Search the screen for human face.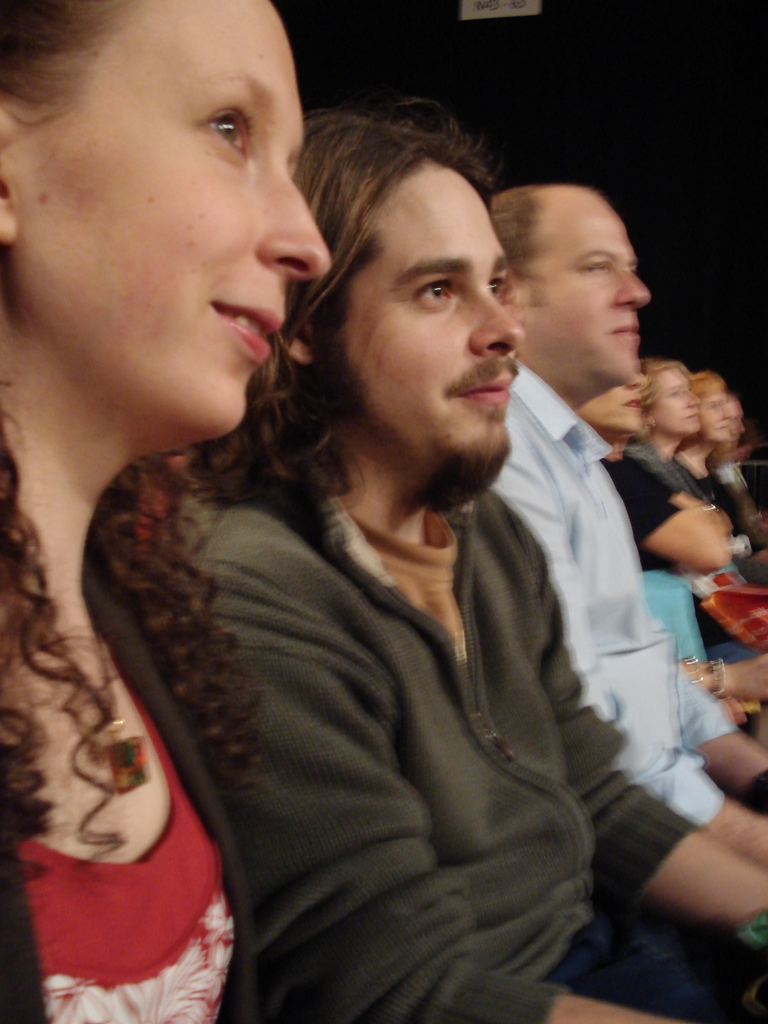
Found at (x1=645, y1=365, x2=701, y2=433).
